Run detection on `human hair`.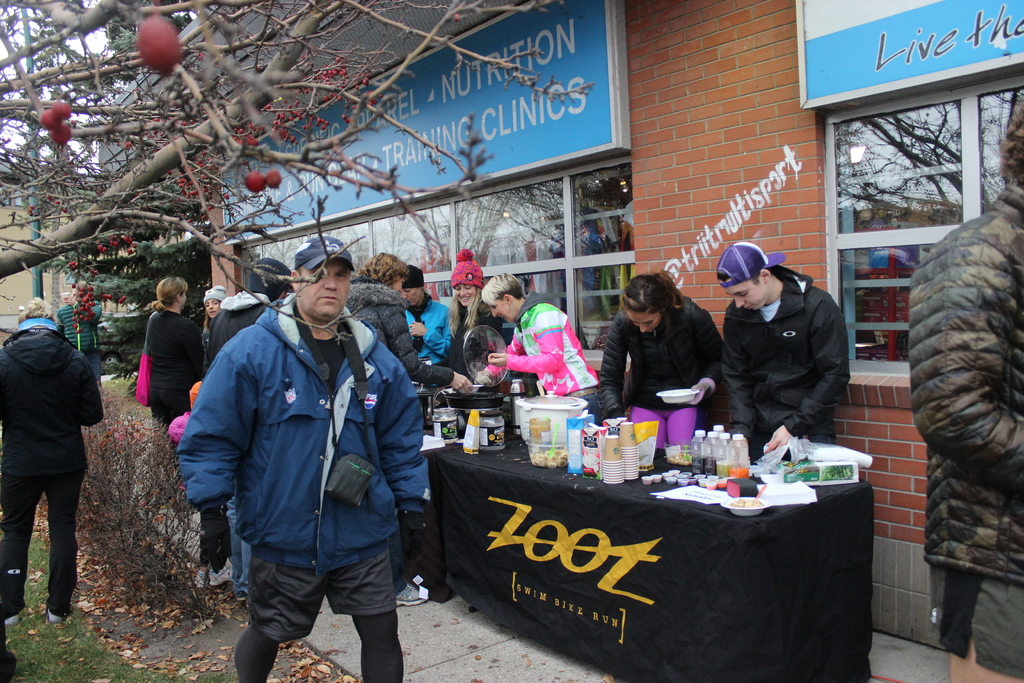
Result: box(483, 276, 525, 305).
